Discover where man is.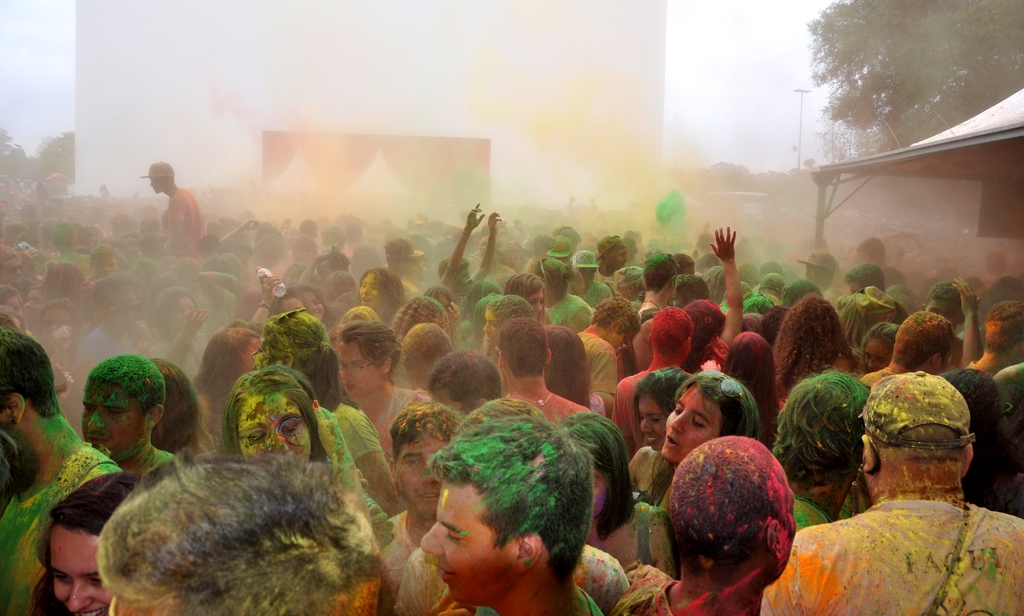
Discovered at (left=358, top=394, right=466, bottom=615).
